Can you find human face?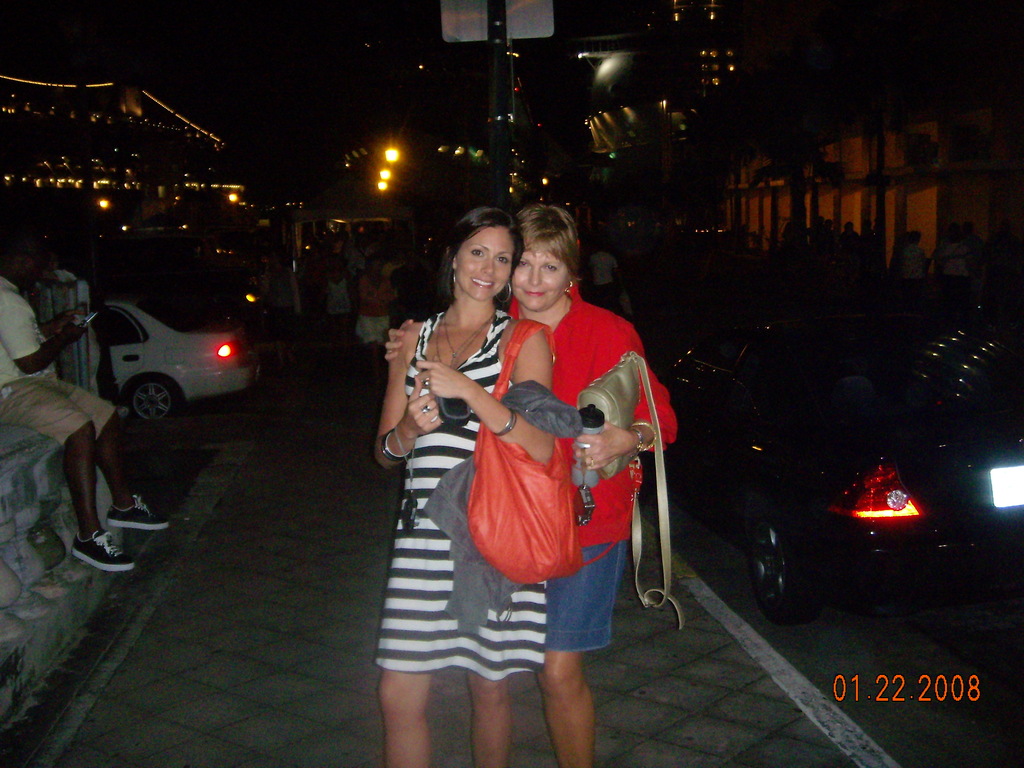
Yes, bounding box: x1=456 y1=227 x2=509 y2=301.
